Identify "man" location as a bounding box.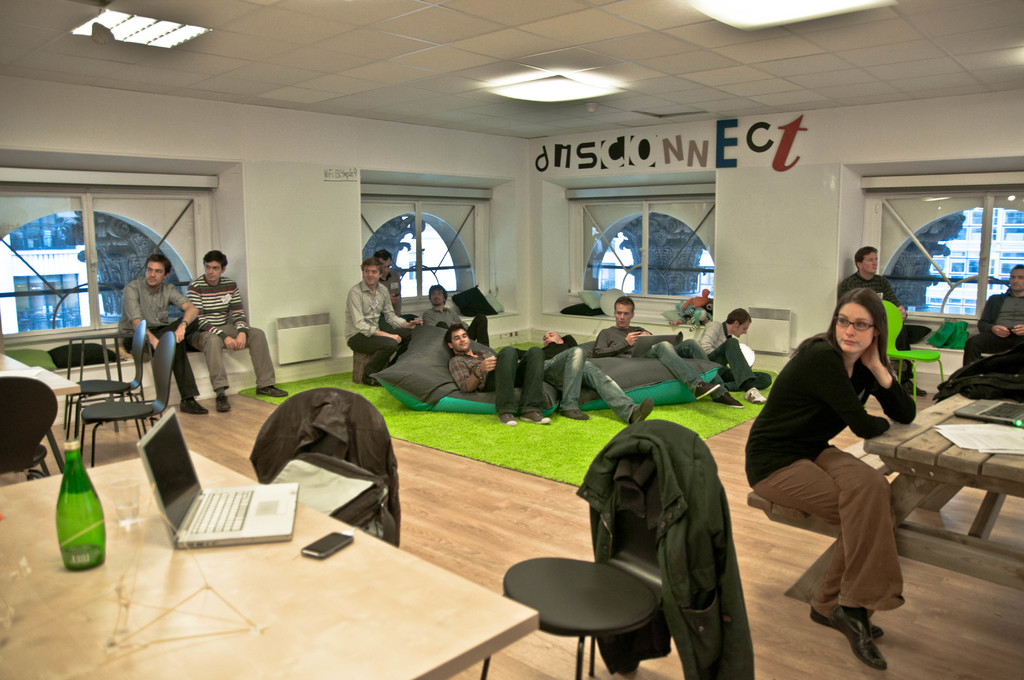
box(375, 250, 418, 327).
